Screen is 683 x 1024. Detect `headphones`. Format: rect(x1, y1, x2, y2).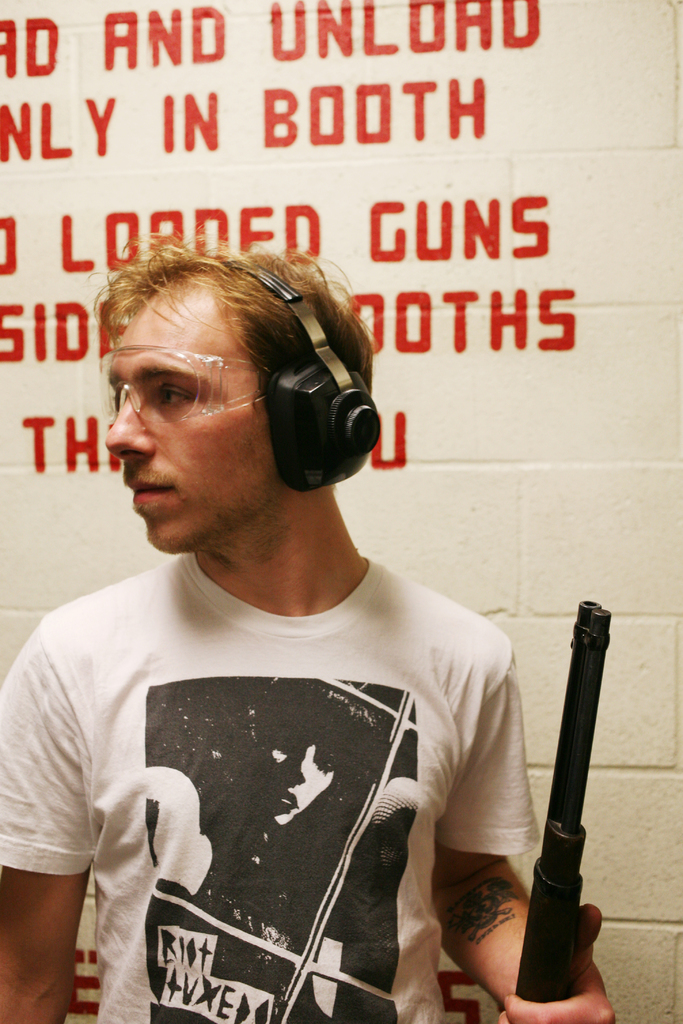
rect(236, 268, 372, 500).
